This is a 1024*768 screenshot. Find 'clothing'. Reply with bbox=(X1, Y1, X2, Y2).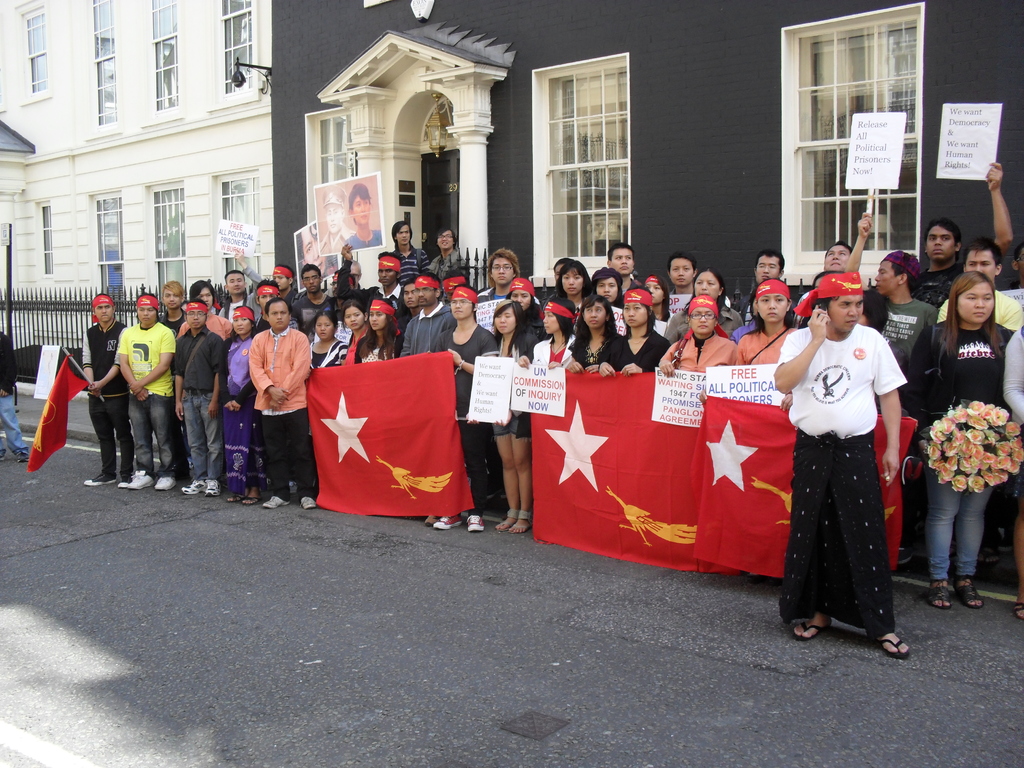
bbox=(1003, 327, 1023, 429).
